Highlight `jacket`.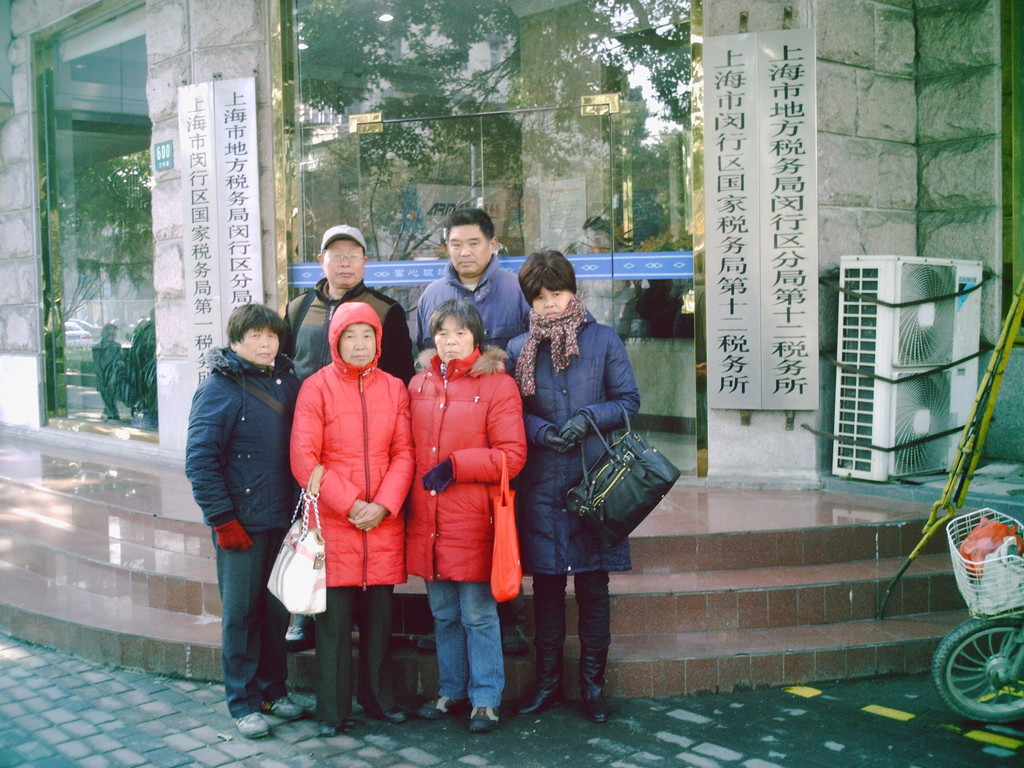
Highlighted region: [505,309,641,578].
